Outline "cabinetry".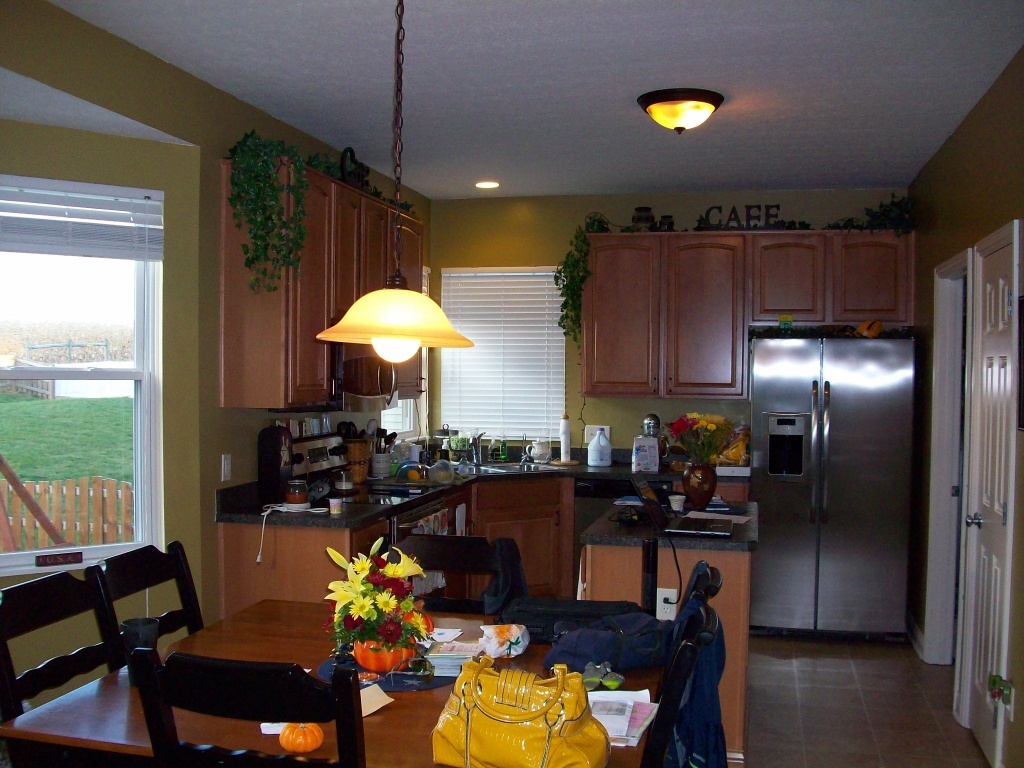
Outline: select_region(473, 477, 568, 597).
